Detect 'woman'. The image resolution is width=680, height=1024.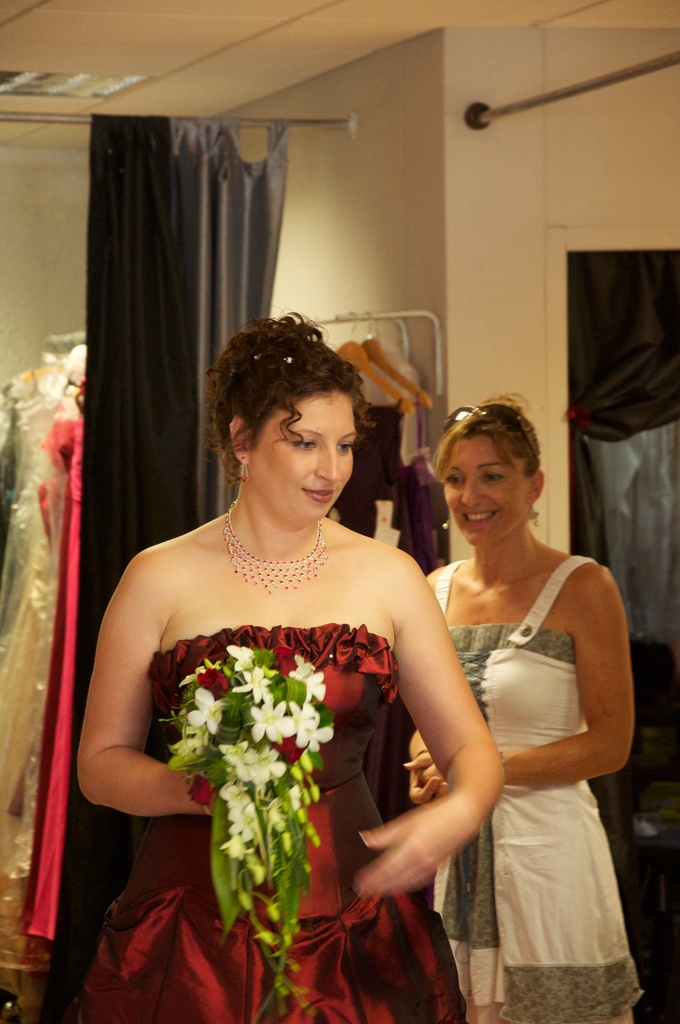
x1=404, y1=395, x2=645, y2=1023.
